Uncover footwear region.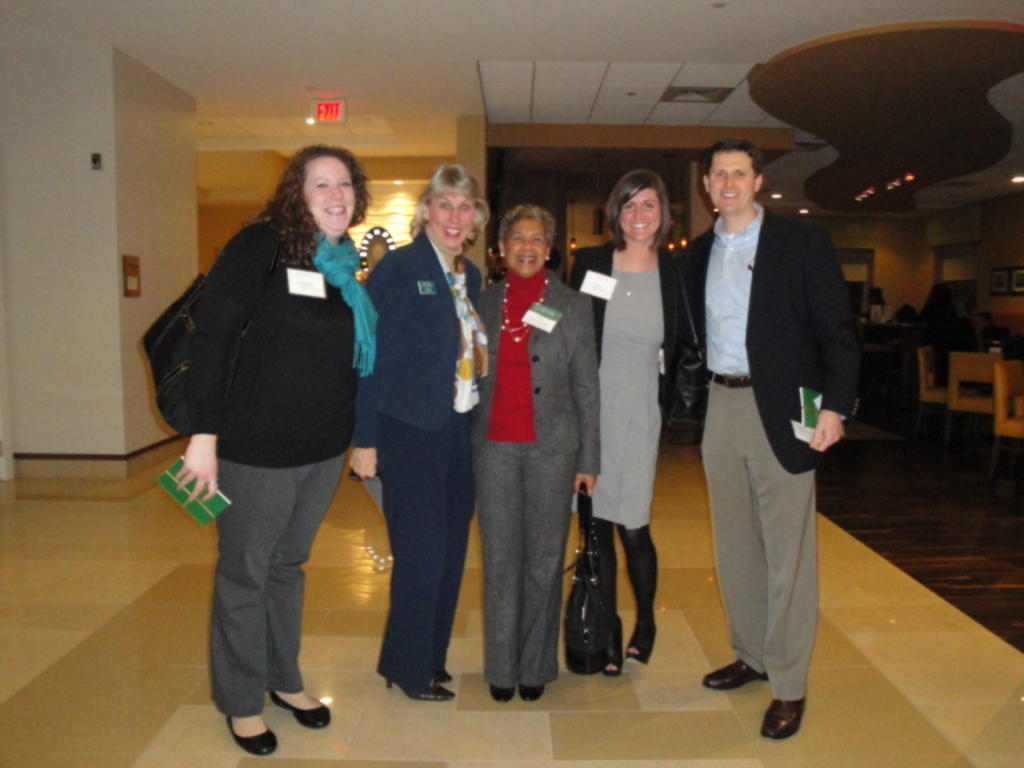
Uncovered: left=491, top=685, right=515, bottom=701.
